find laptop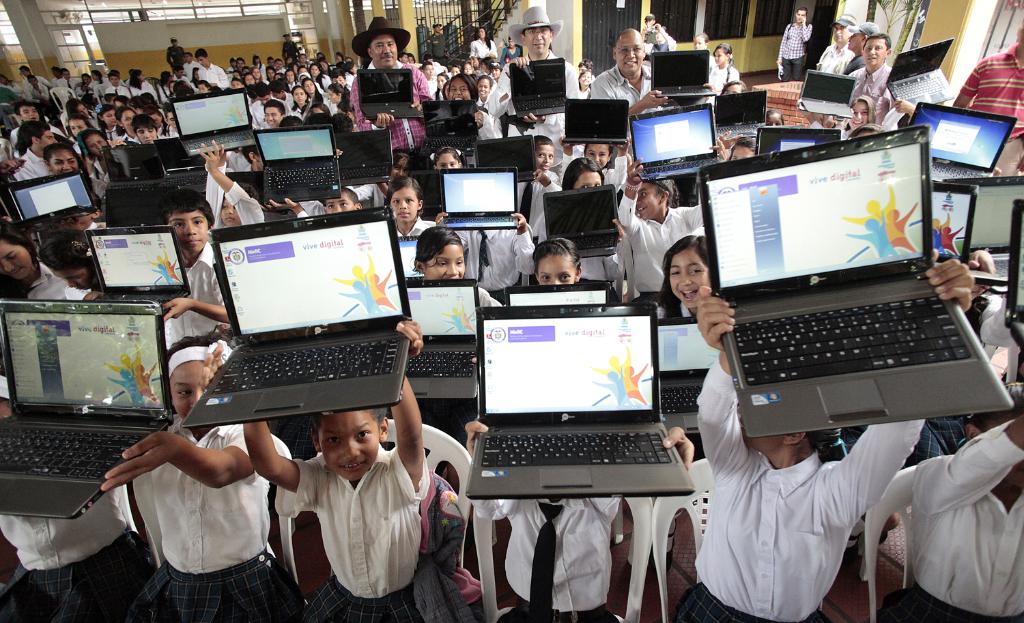
x1=714 y1=85 x2=767 y2=140
